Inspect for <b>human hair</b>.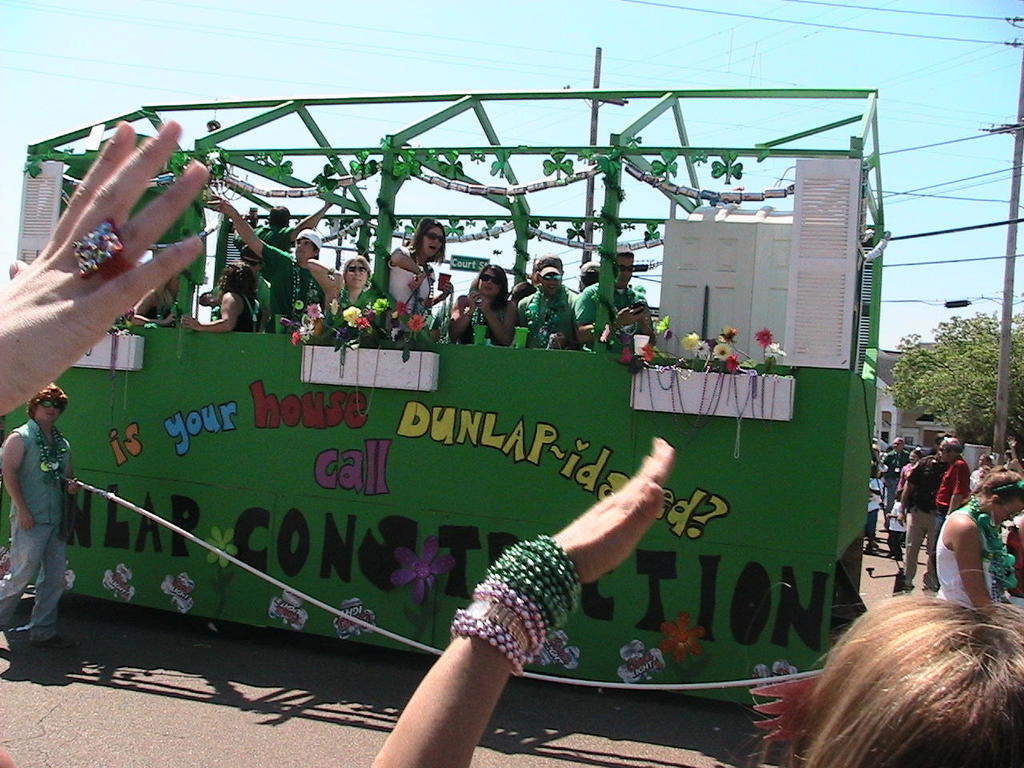
Inspection: <region>533, 255, 561, 271</region>.
